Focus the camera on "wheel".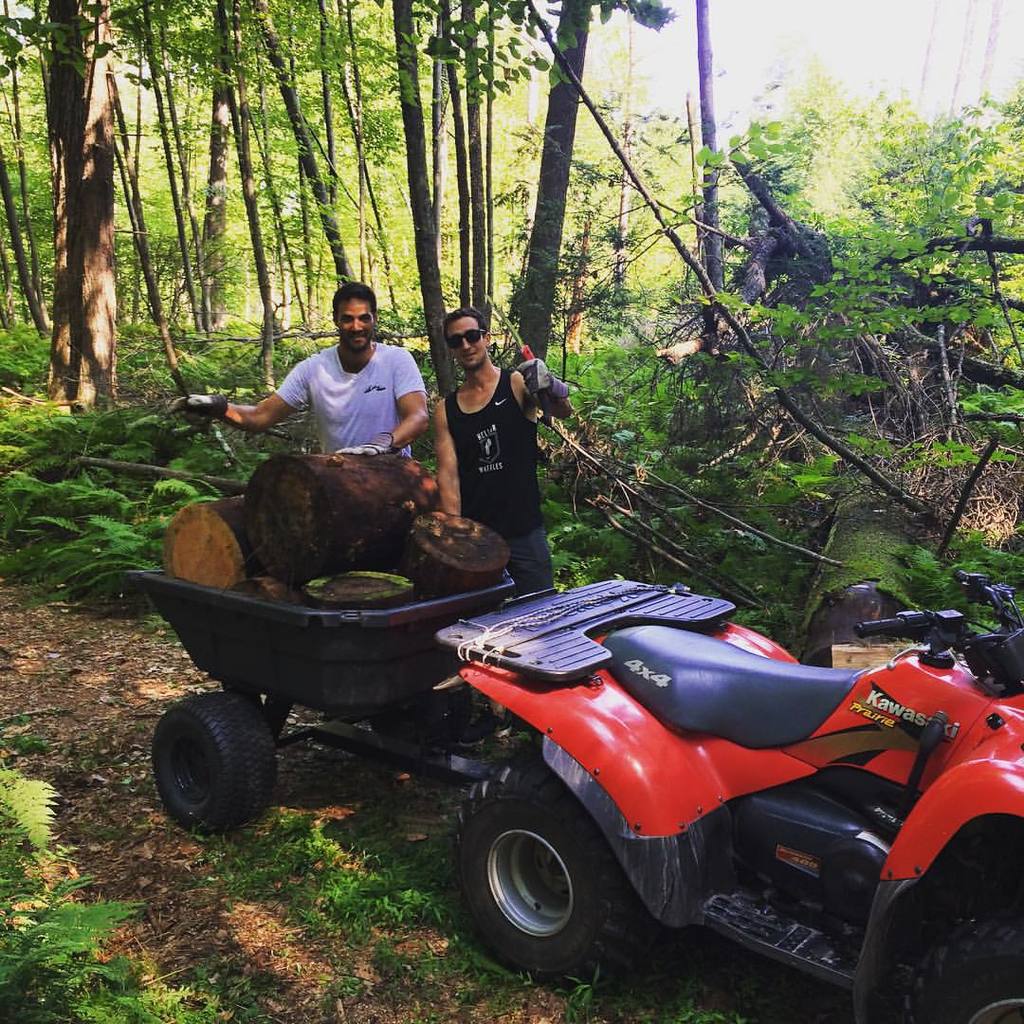
Focus region: bbox=(902, 921, 1023, 1023).
